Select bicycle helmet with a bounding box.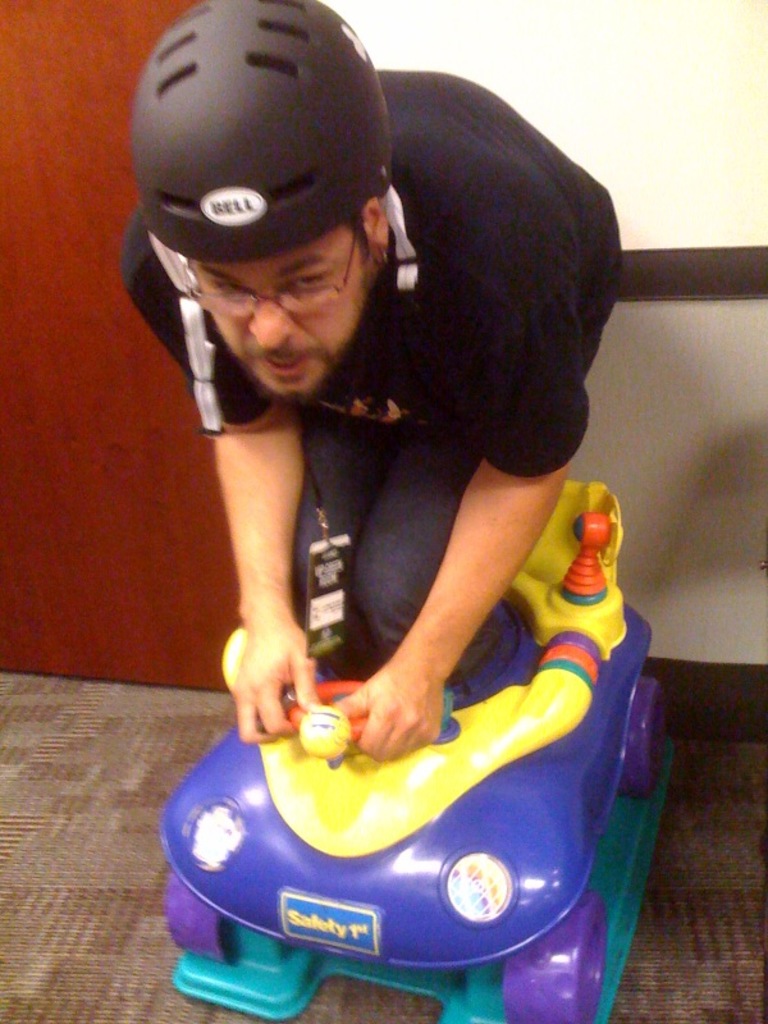
134:0:394:266.
